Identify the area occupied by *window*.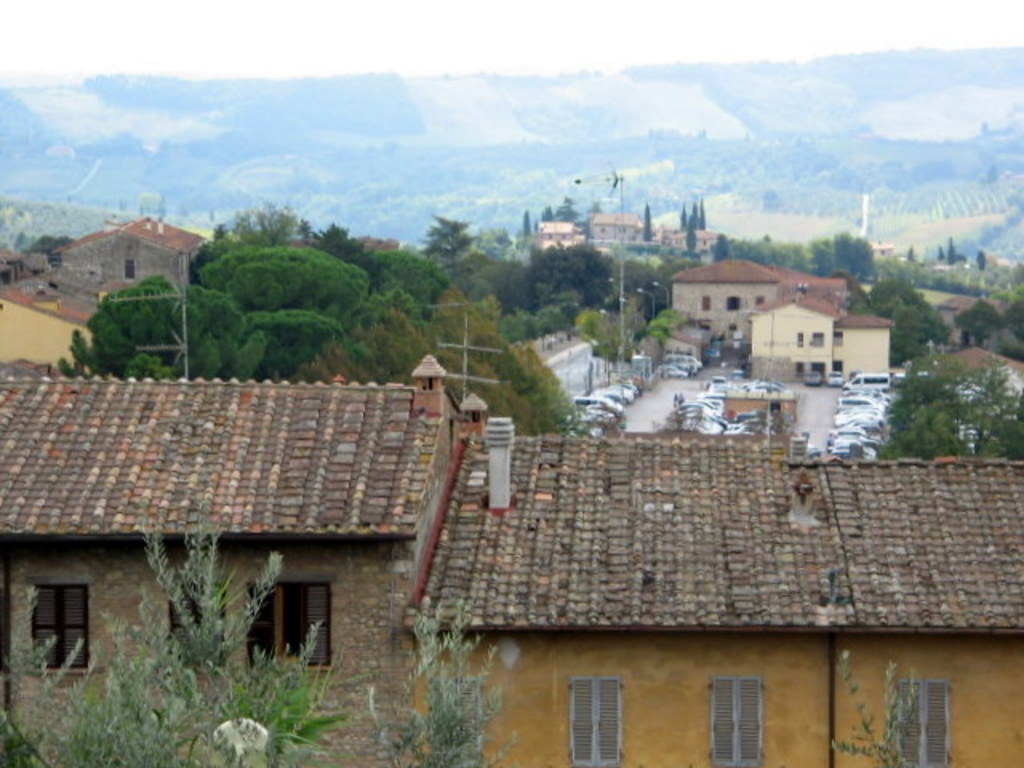
Area: (left=242, top=576, right=333, bottom=666).
